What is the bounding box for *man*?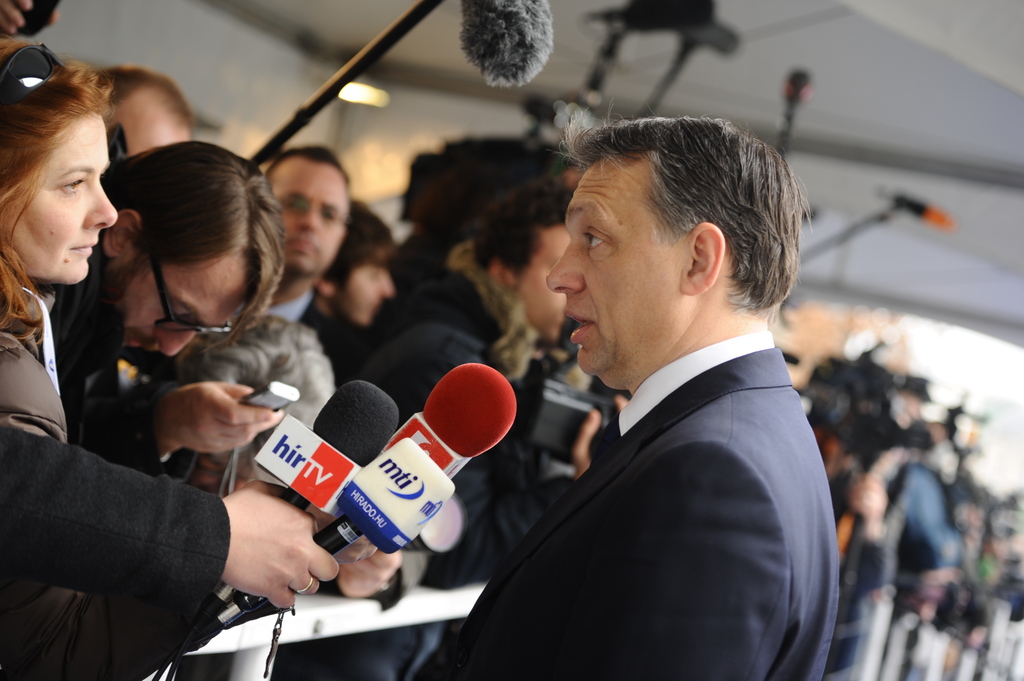
crop(412, 330, 844, 680).
